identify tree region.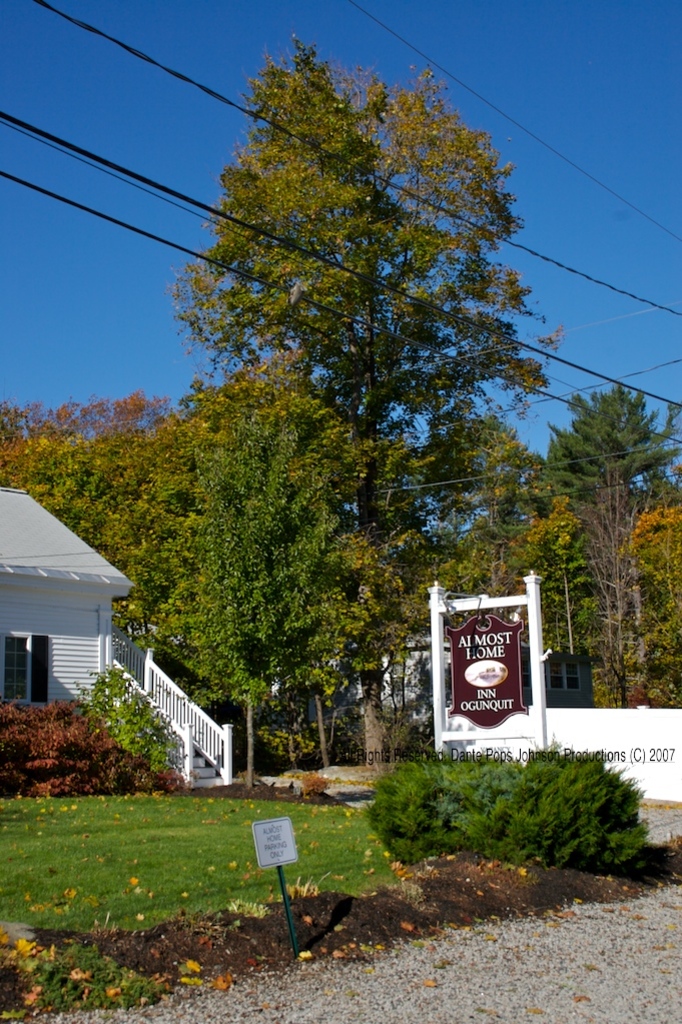
Region: l=550, t=380, r=681, b=711.
